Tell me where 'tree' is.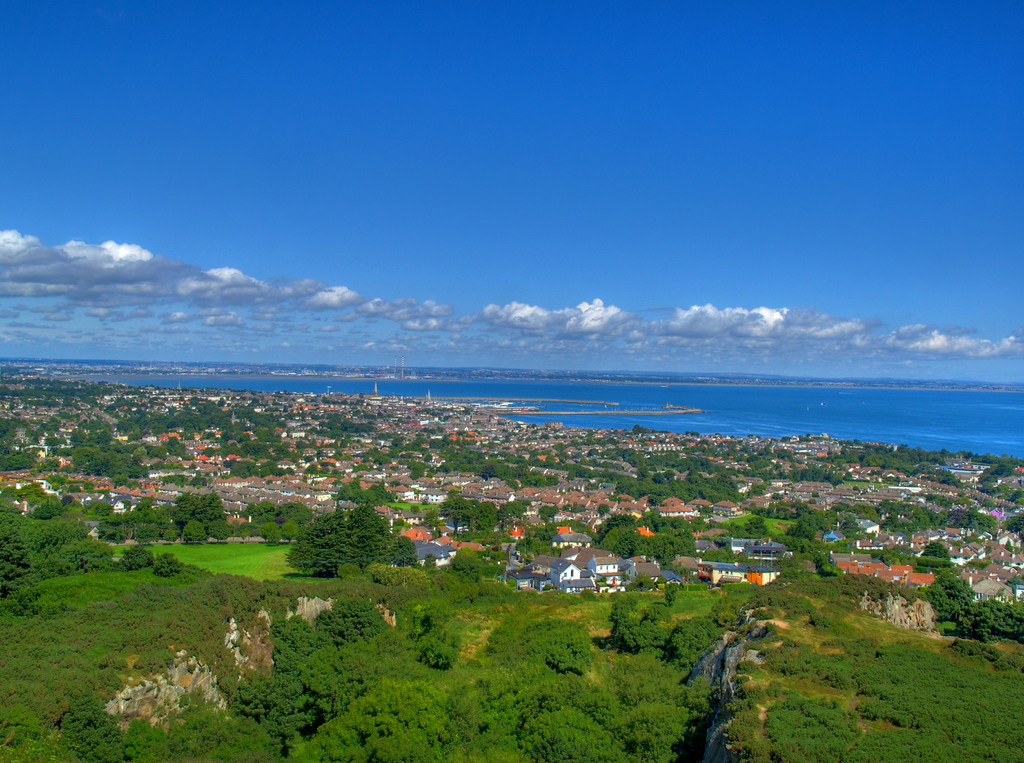
'tree' is at l=744, t=514, r=767, b=536.
